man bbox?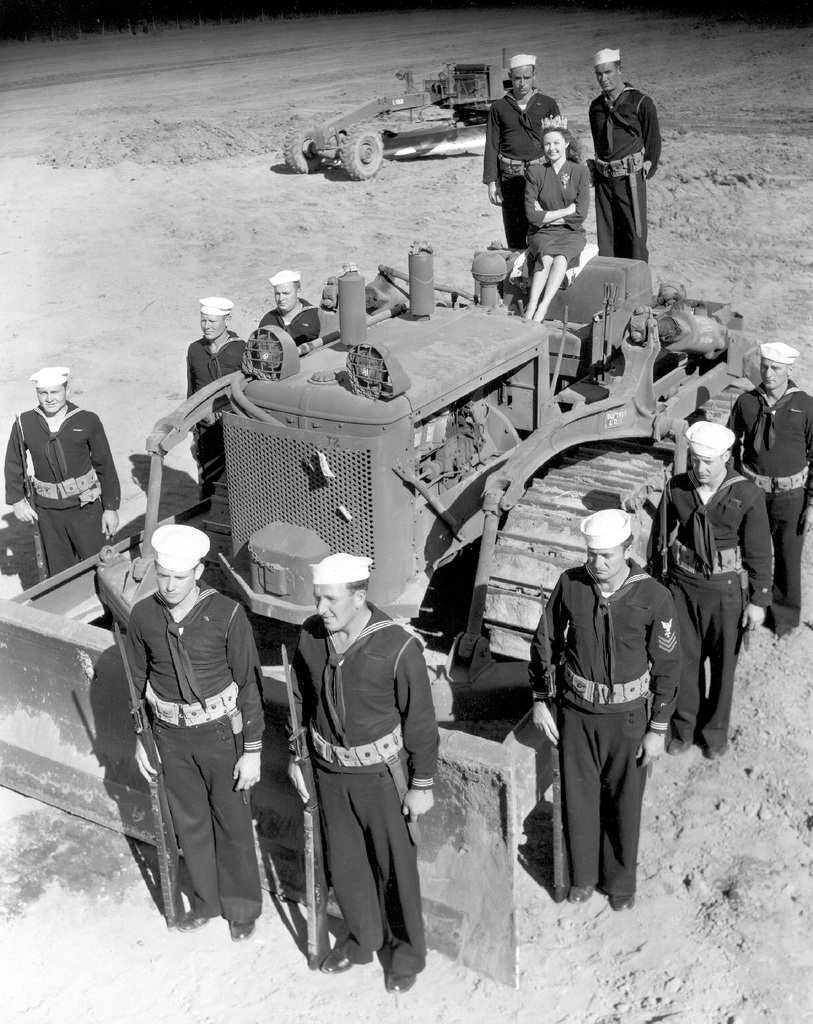
pyautogui.locateOnScreen(112, 521, 273, 938)
